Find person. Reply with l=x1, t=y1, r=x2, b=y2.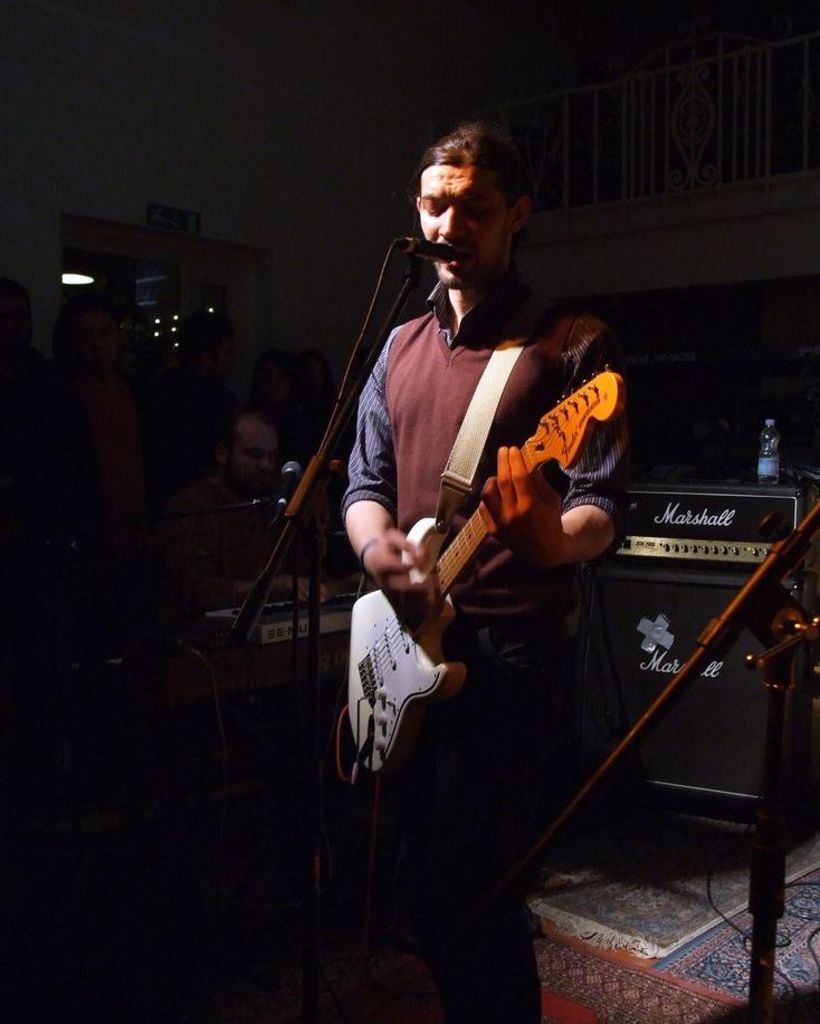
l=344, t=123, r=631, b=1023.
